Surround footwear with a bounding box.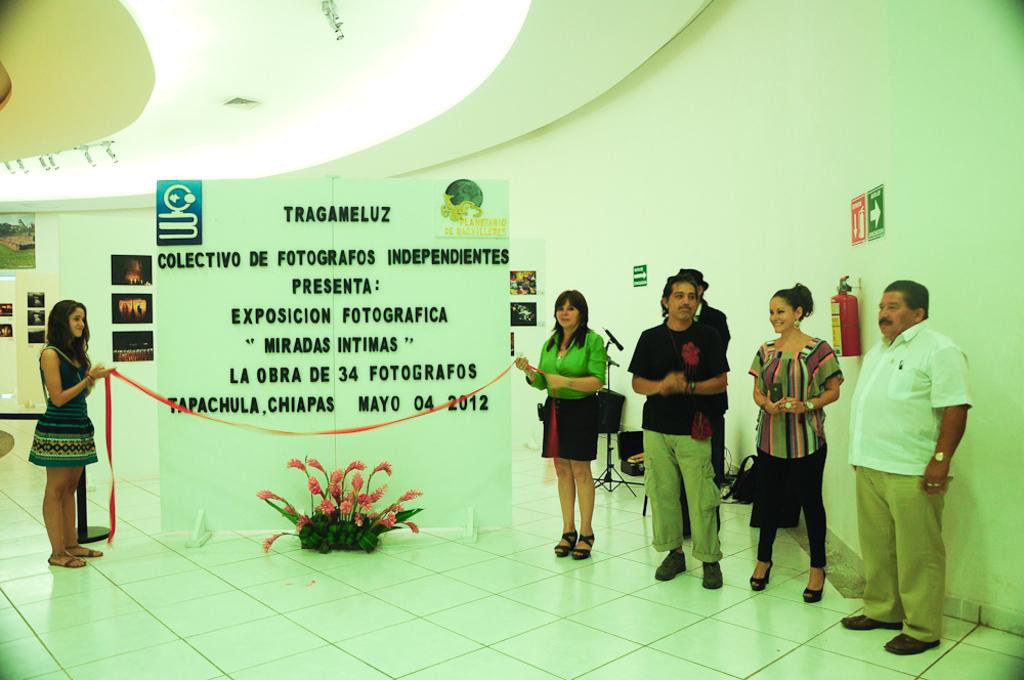
left=654, top=543, right=690, bottom=584.
